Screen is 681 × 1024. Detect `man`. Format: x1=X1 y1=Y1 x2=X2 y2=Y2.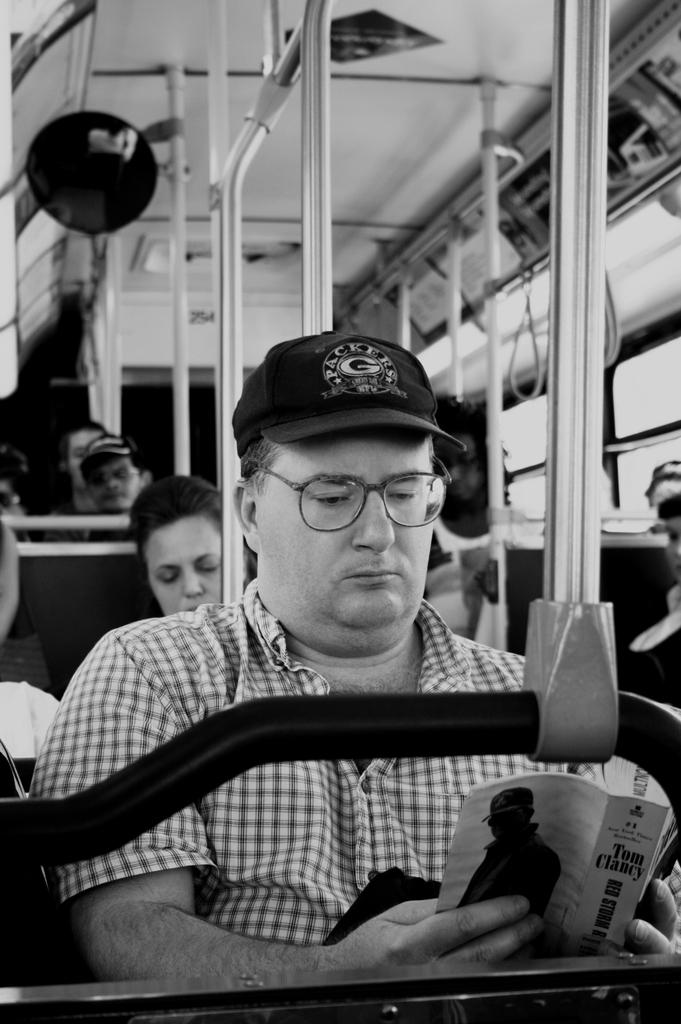
x1=80 y1=431 x2=155 y2=540.
